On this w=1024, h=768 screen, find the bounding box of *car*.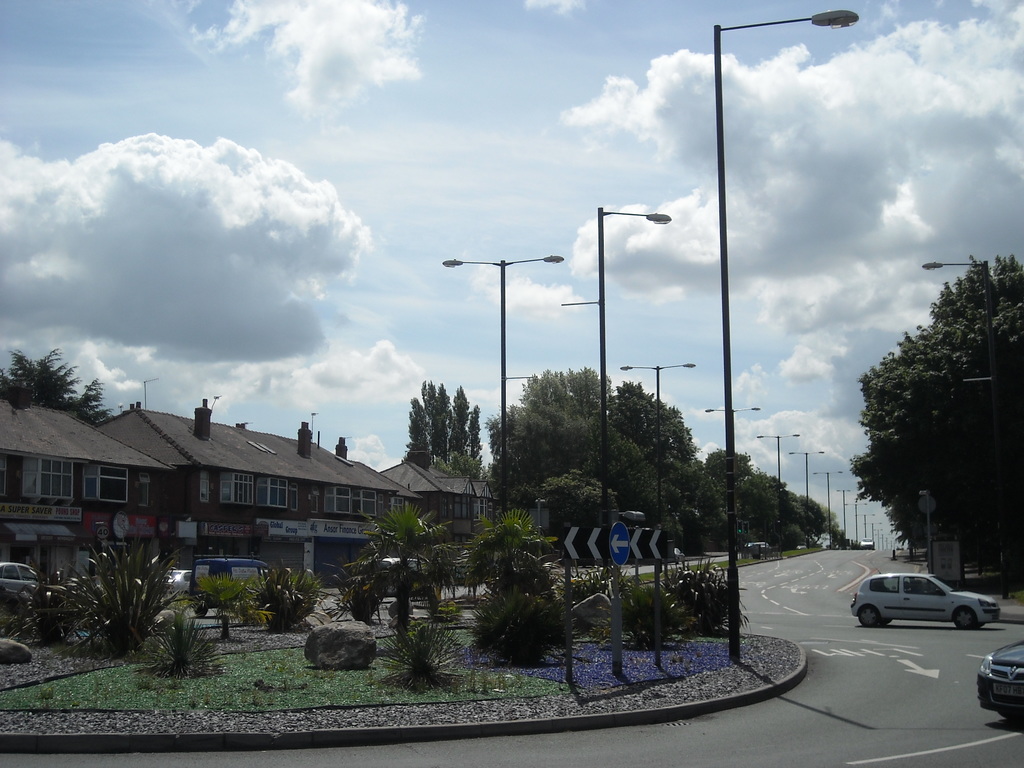
Bounding box: pyautogui.locateOnScreen(157, 572, 191, 598).
